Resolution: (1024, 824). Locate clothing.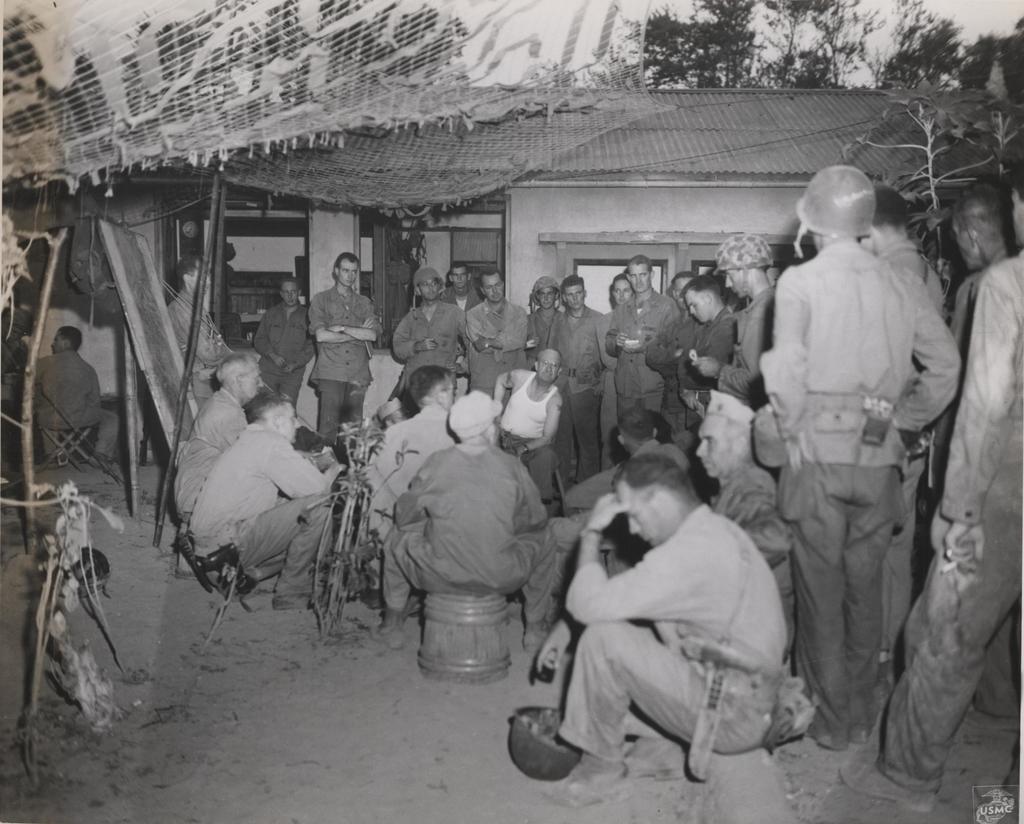
select_region(307, 284, 382, 445).
